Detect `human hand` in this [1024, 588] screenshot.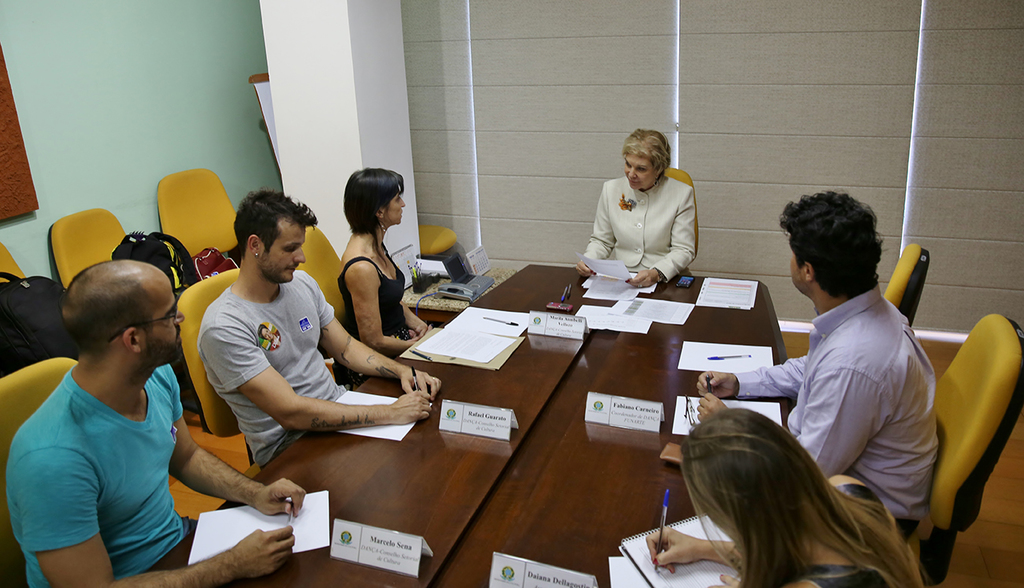
Detection: l=410, t=322, r=425, b=342.
